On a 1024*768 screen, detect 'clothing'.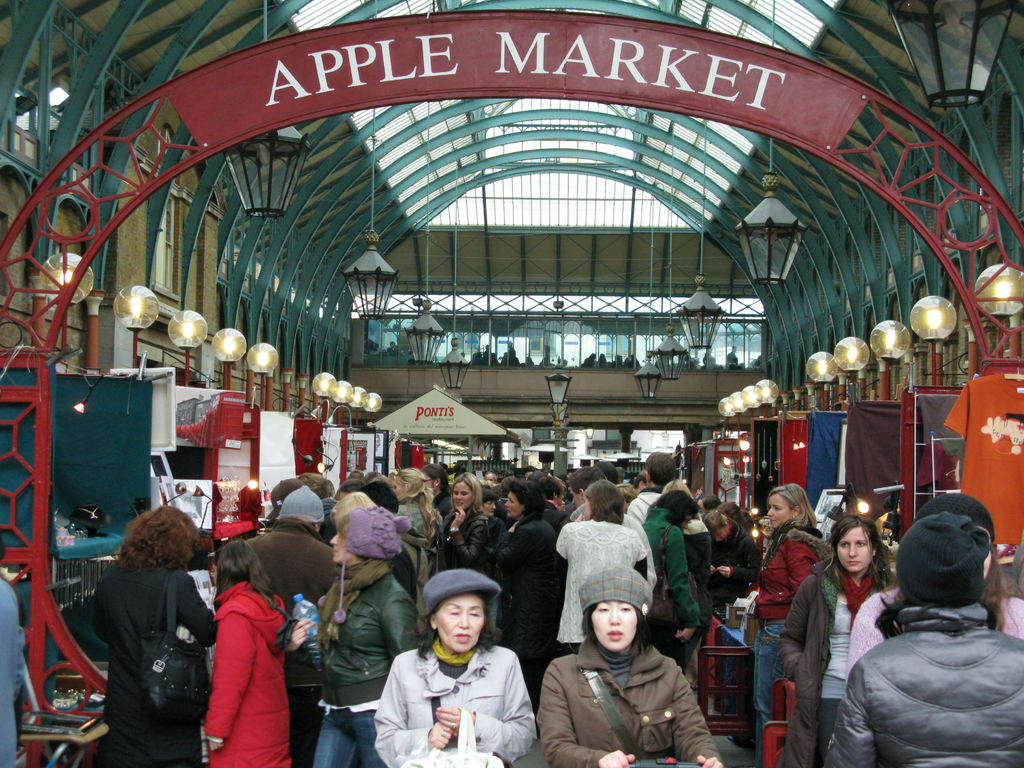
(699, 522, 760, 602).
